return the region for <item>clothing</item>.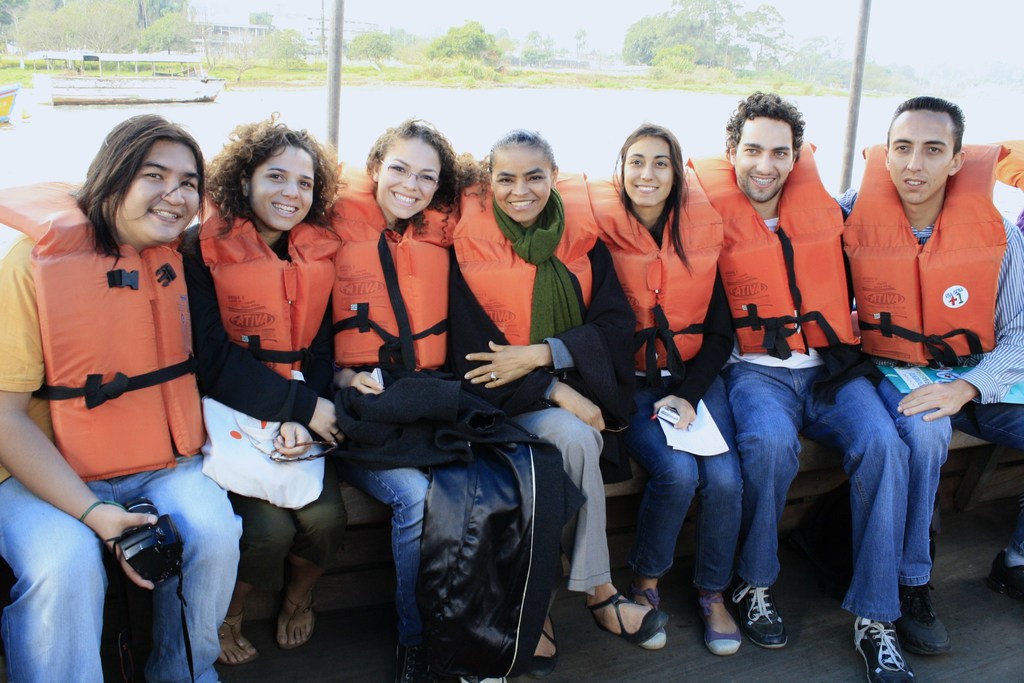
[left=614, top=201, right=727, bottom=584].
